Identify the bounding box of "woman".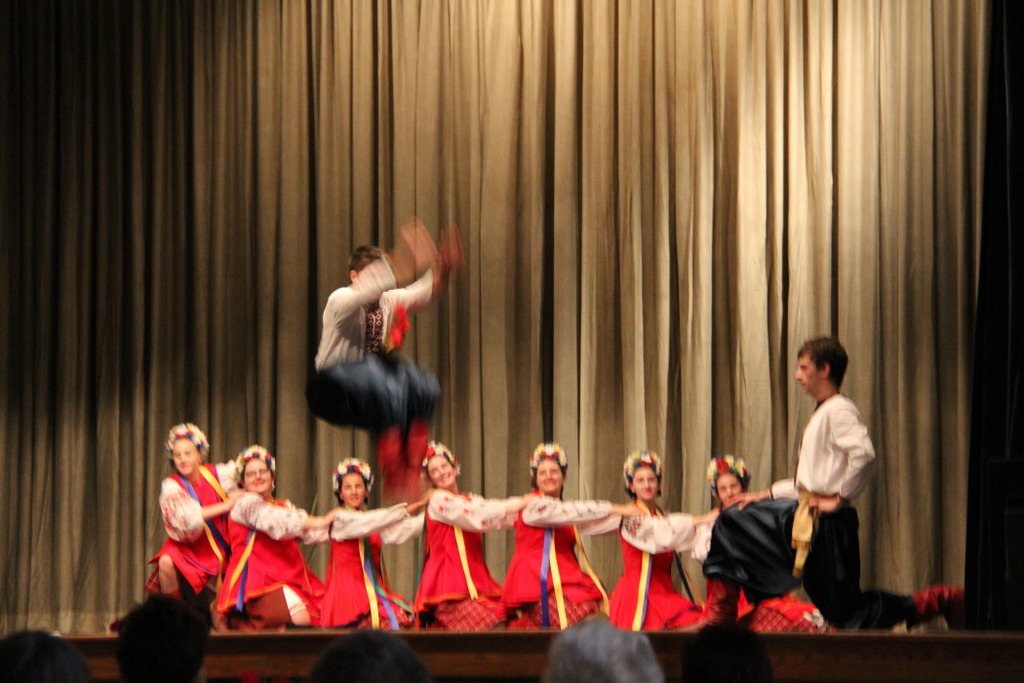
pyautogui.locateOnScreen(606, 452, 716, 636).
